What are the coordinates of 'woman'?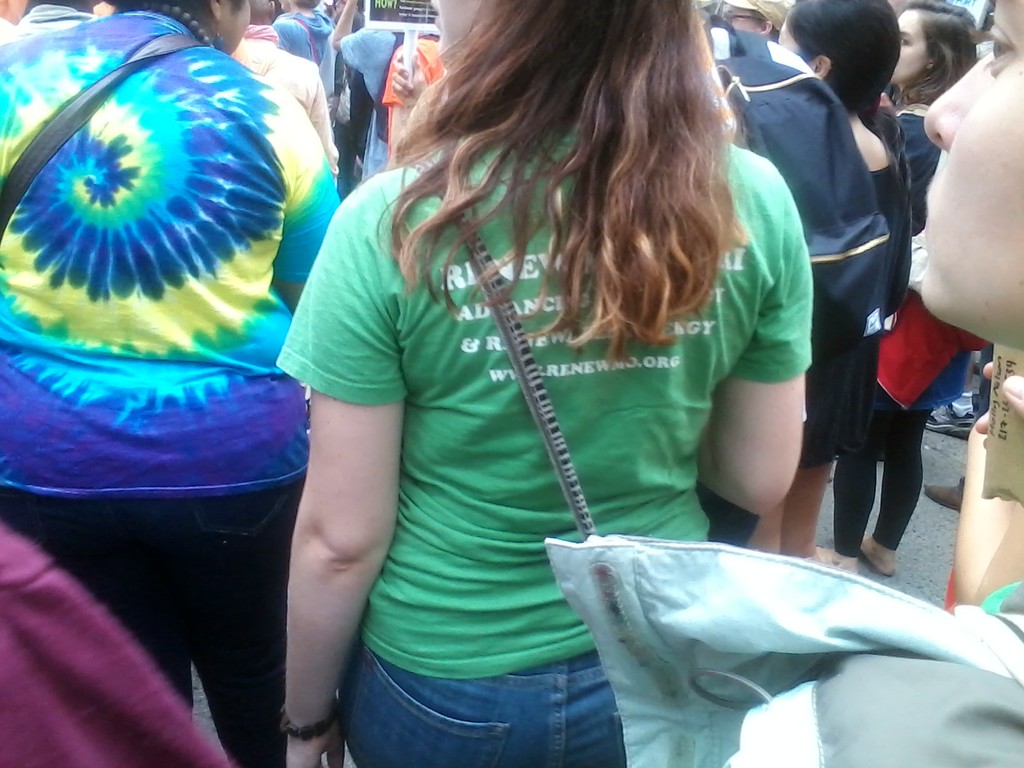
{"x1": 816, "y1": 0, "x2": 976, "y2": 579}.
